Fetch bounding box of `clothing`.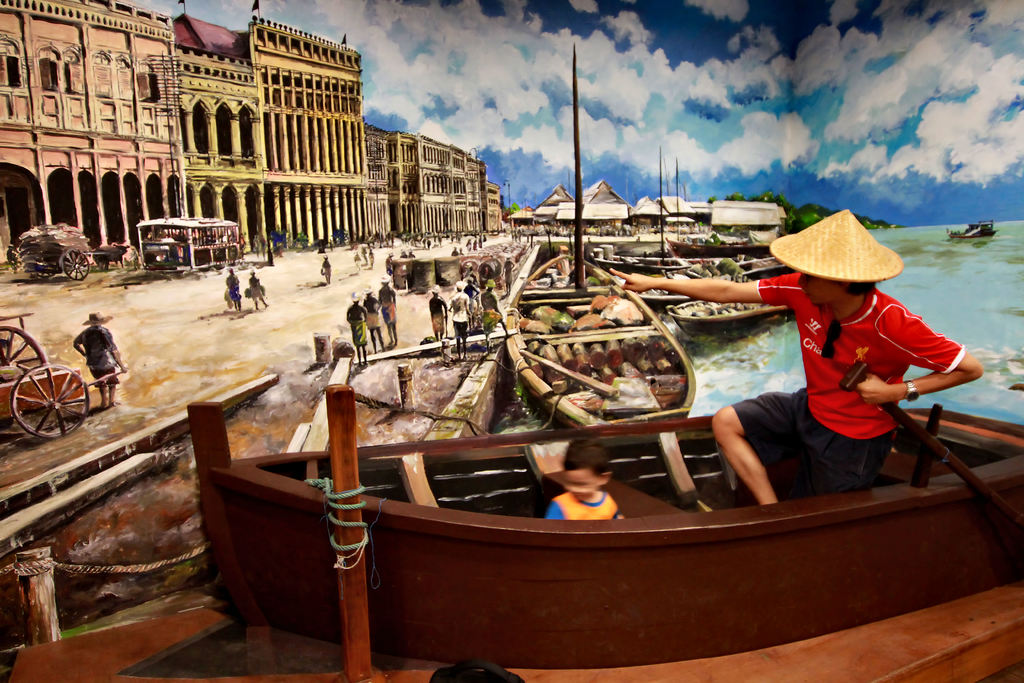
Bbox: box=[321, 255, 332, 286].
